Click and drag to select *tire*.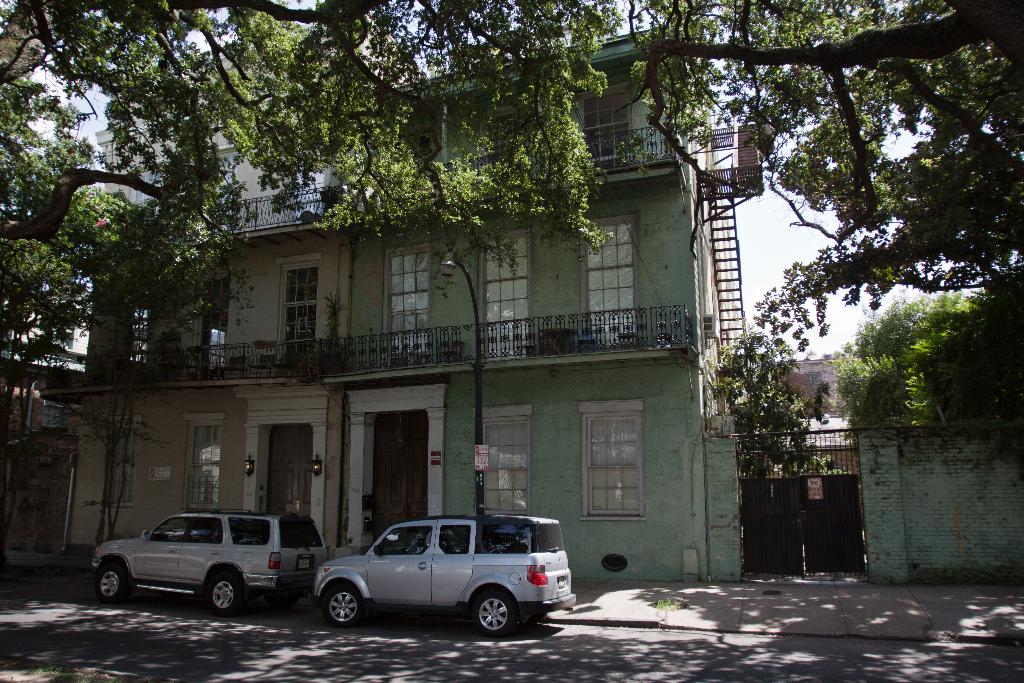
Selection: (left=264, top=596, right=291, bottom=610).
